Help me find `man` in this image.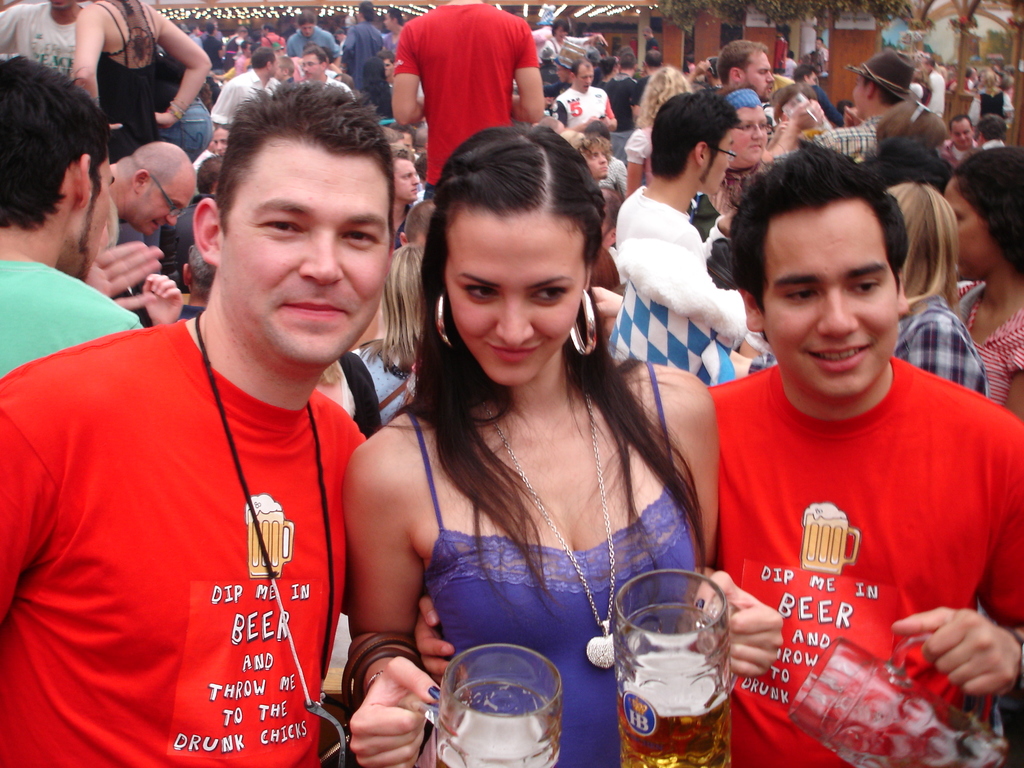
Found it: {"x1": 260, "y1": 19, "x2": 282, "y2": 48}.
